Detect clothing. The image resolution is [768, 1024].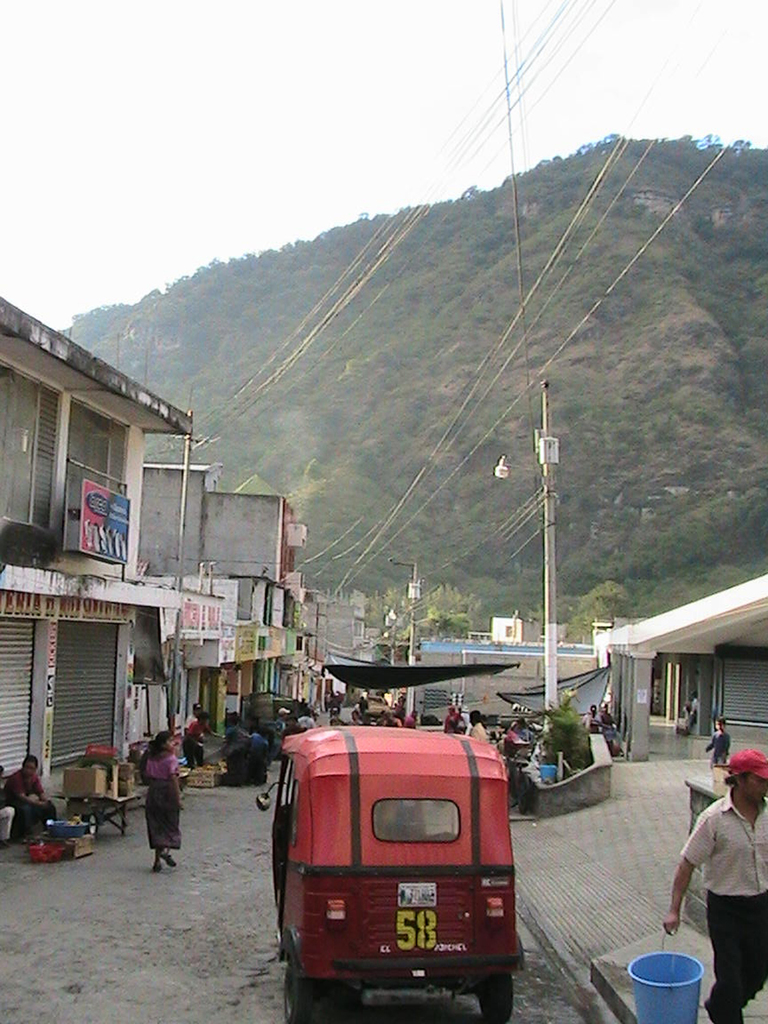
l=401, t=711, r=422, b=728.
